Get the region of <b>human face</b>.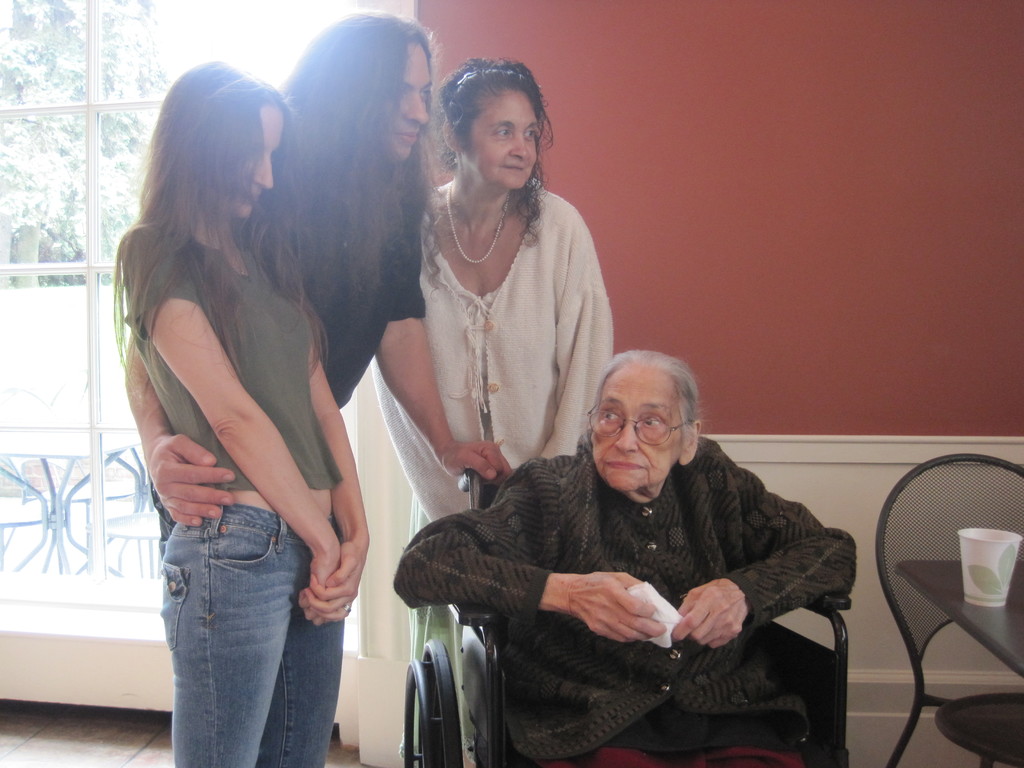
bbox(227, 102, 286, 213).
